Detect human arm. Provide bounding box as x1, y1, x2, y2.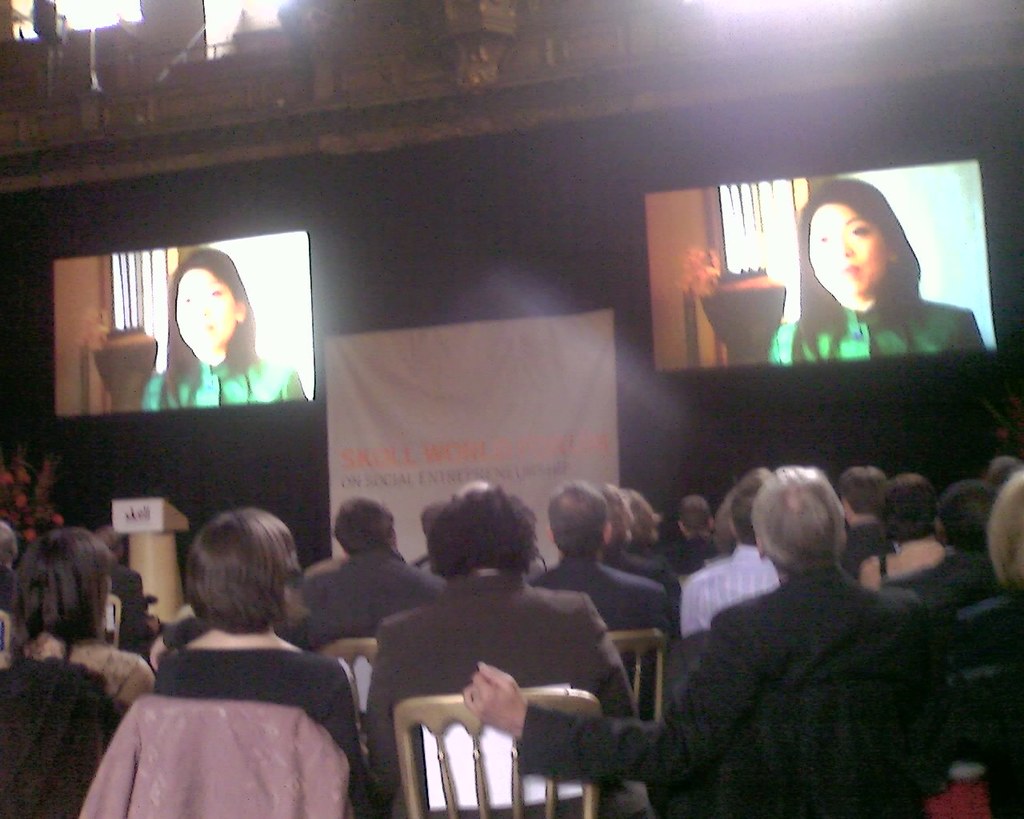
588, 596, 643, 720.
